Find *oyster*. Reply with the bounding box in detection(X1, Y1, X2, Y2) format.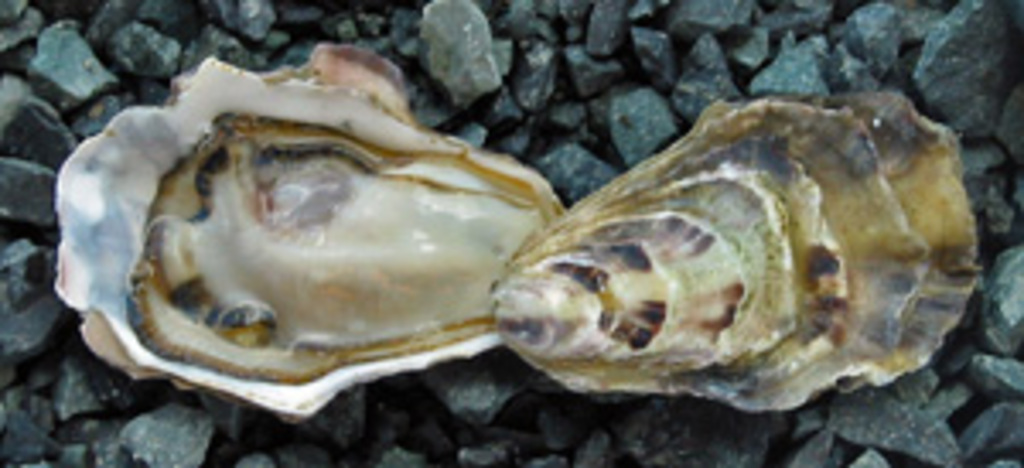
detection(55, 48, 560, 427).
